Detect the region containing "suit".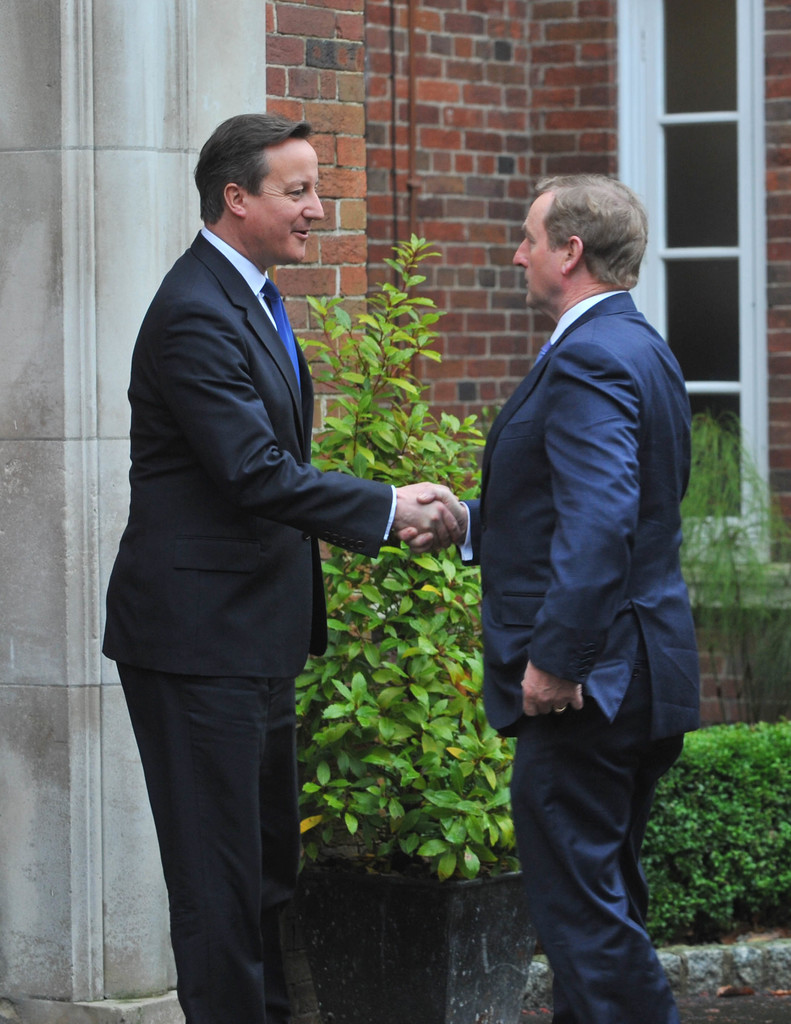
bbox(113, 77, 401, 1023).
